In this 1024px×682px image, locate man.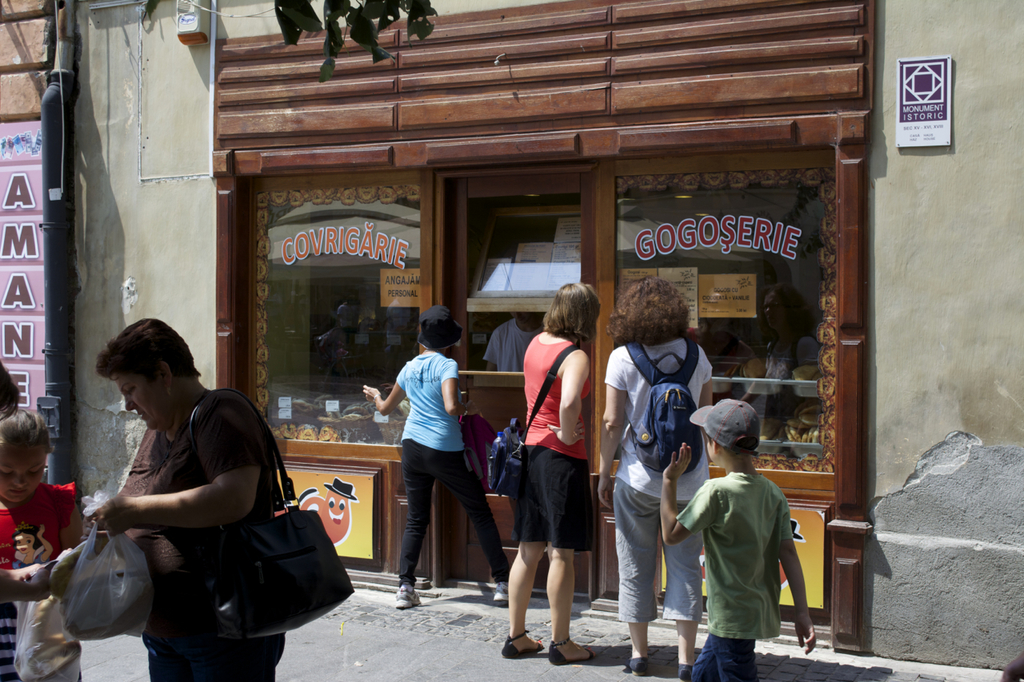
Bounding box: detection(658, 397, 815, 681).
